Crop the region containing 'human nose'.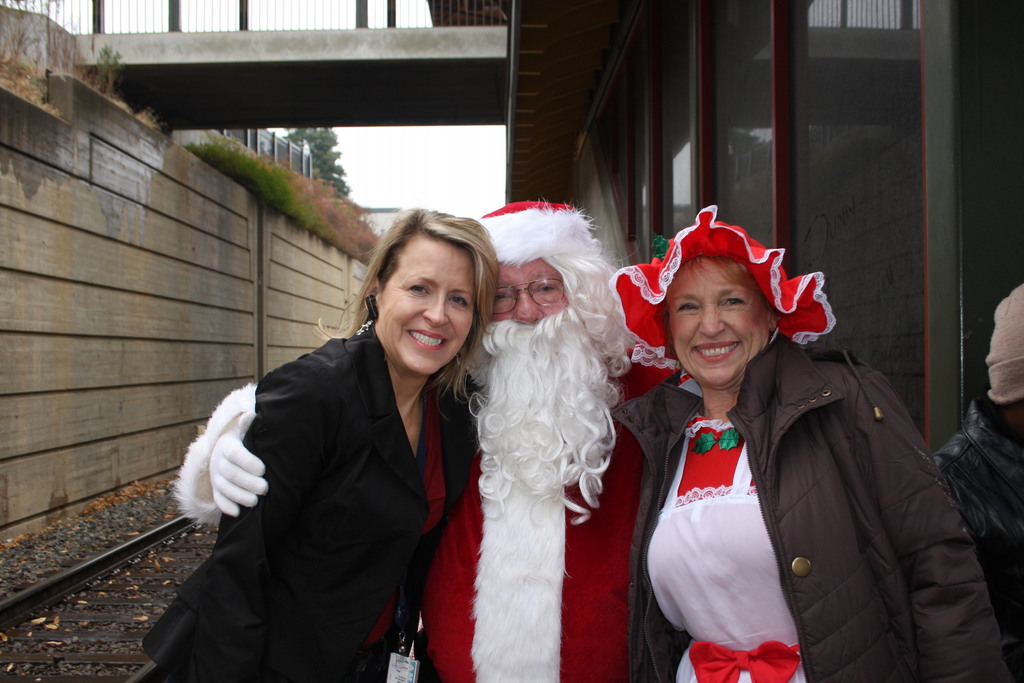
Crop region: [x1=514, y1=287, x2=540, y2=324].
